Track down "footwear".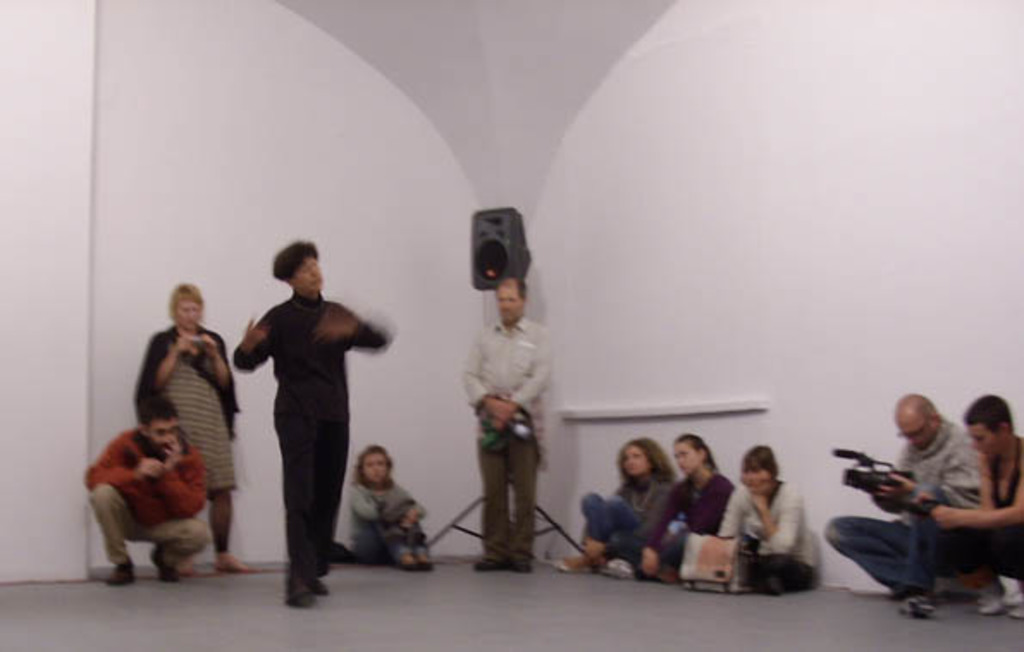
Tracked to 318,575,329,597.
